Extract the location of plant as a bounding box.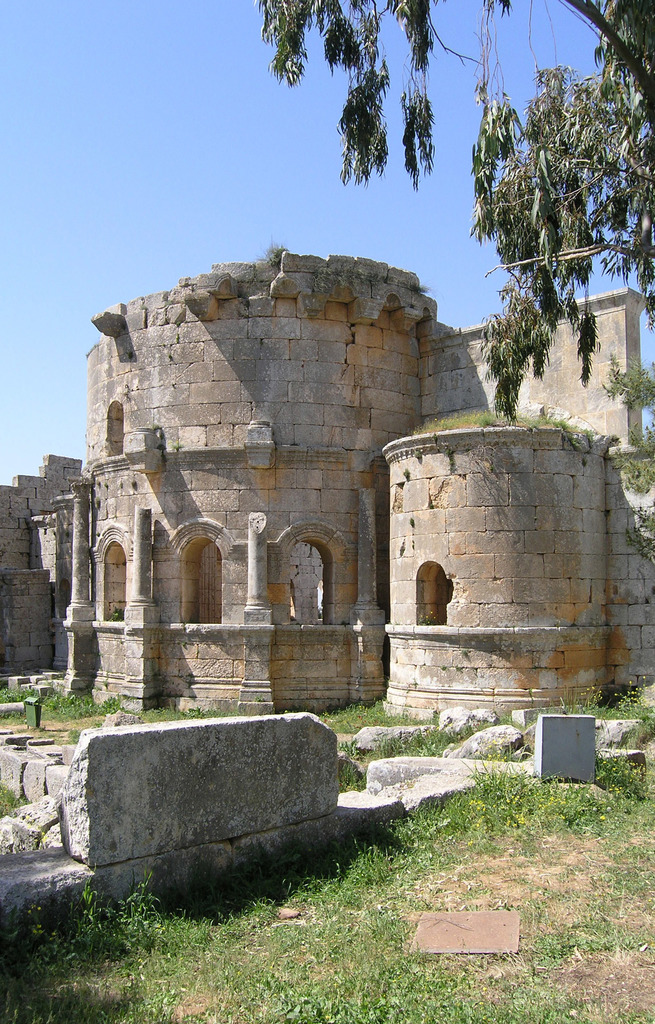
l=599, t=351, r=654, b=484.
